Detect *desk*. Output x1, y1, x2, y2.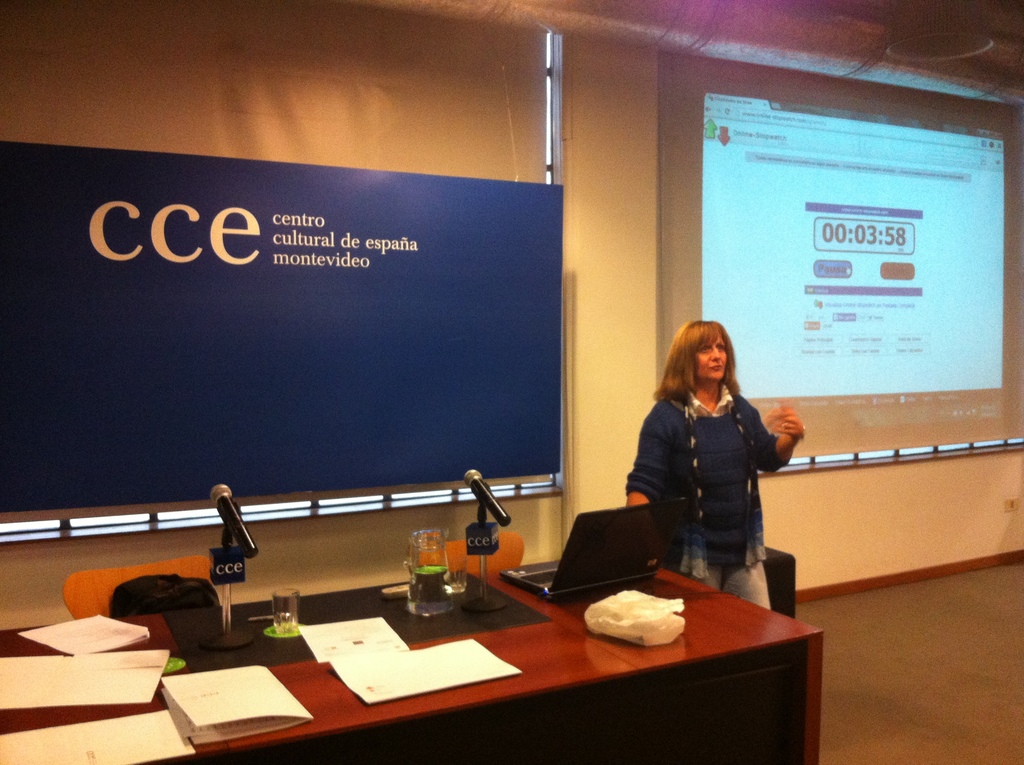
0, 567, 824, 763.
